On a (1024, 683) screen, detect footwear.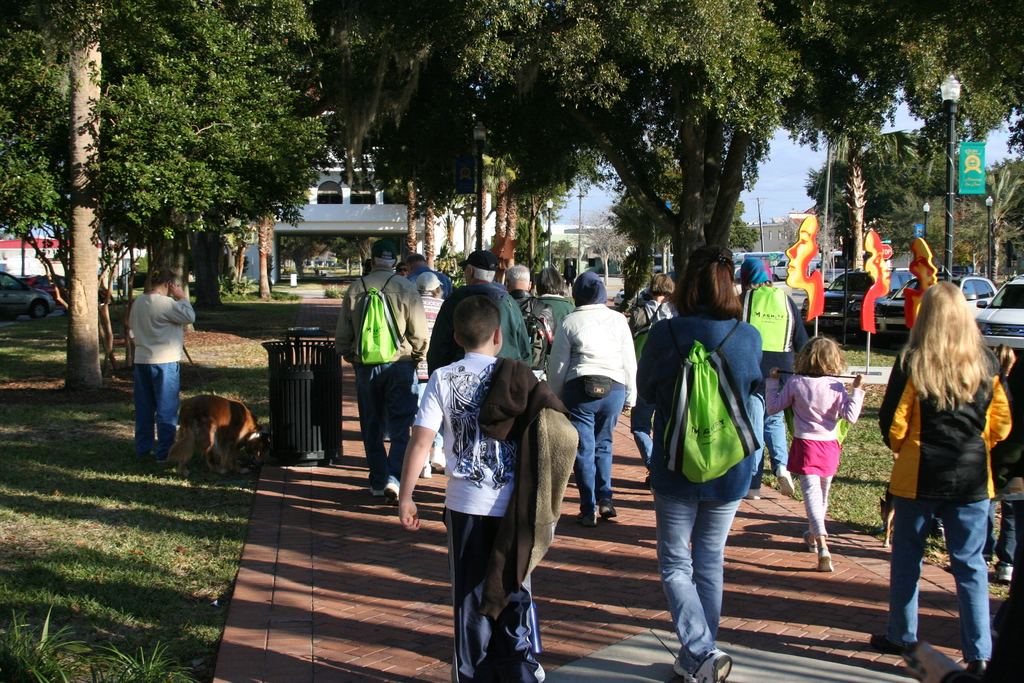
(420, 467, 430, 480).
